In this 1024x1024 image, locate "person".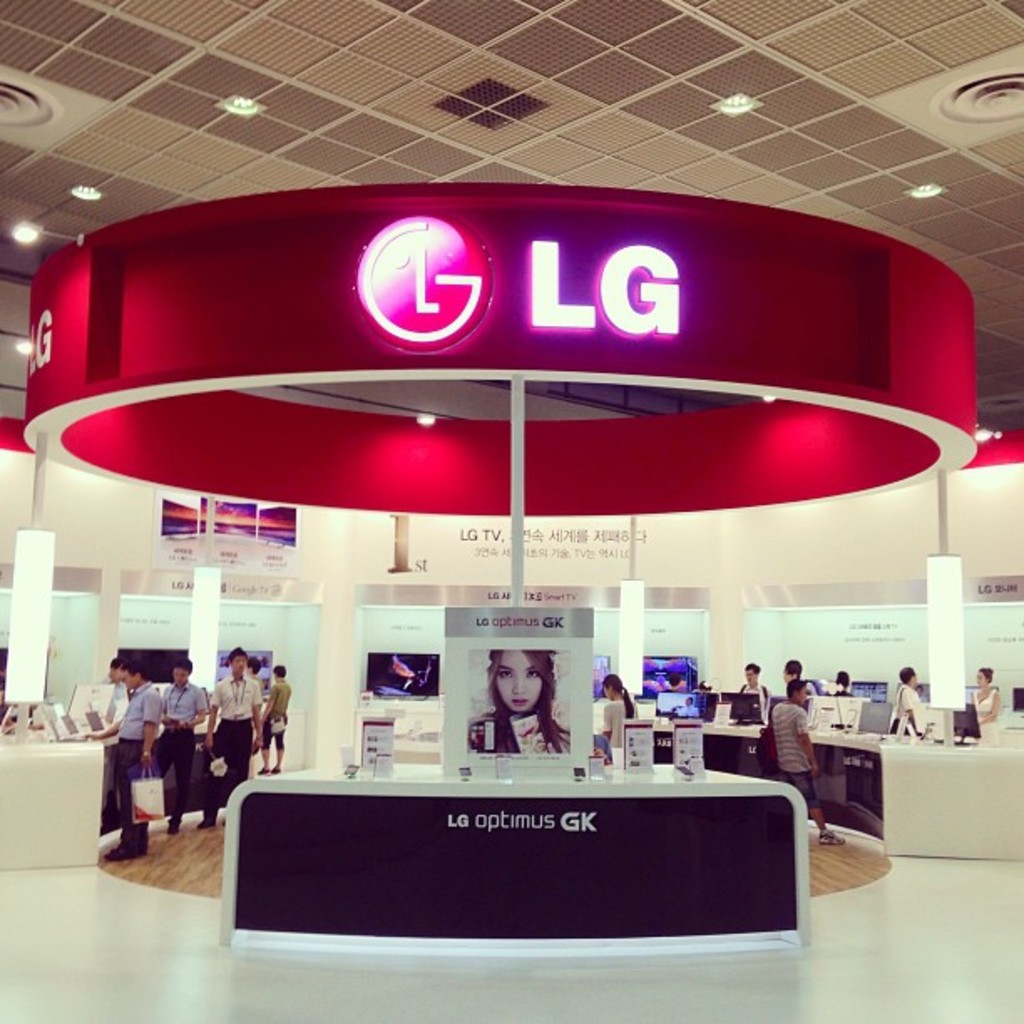
Bounding box: detection(678, 694, 698, 716).
